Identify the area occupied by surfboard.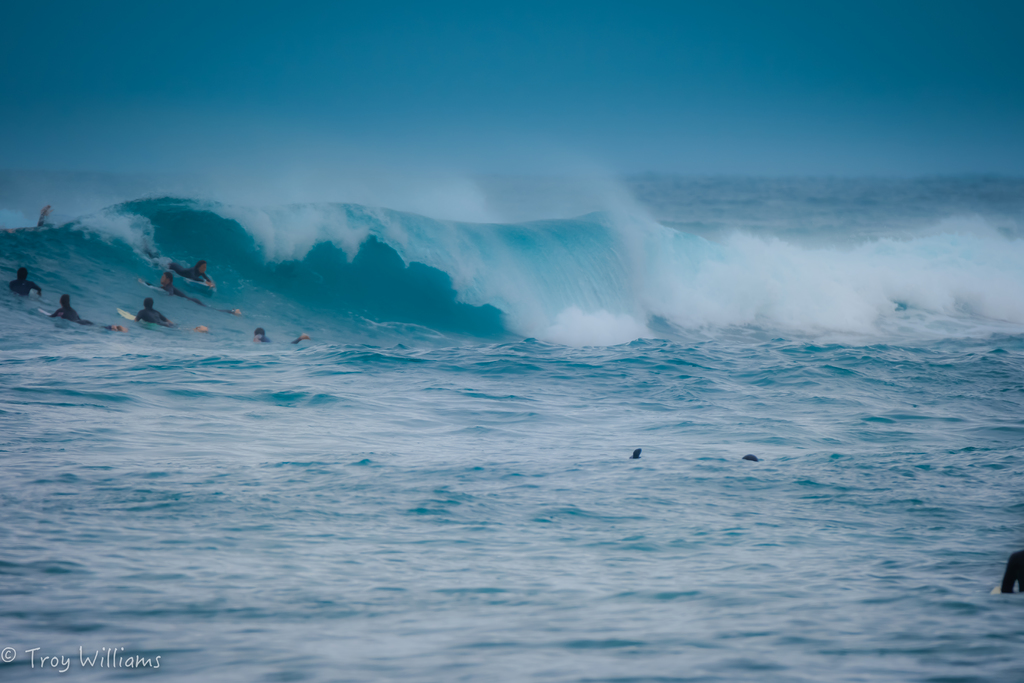
Area: x1=40 y1=307 x2=54 y2=320.
